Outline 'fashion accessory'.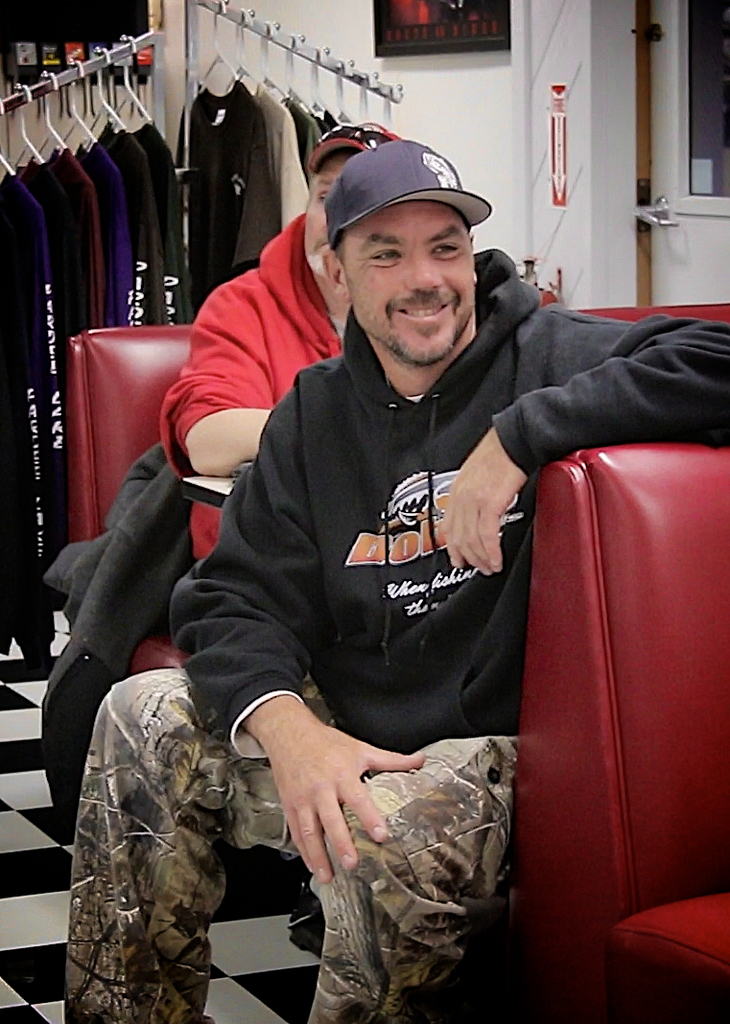
Outline: x1=306, y1=115, x2=394, y2=167.
